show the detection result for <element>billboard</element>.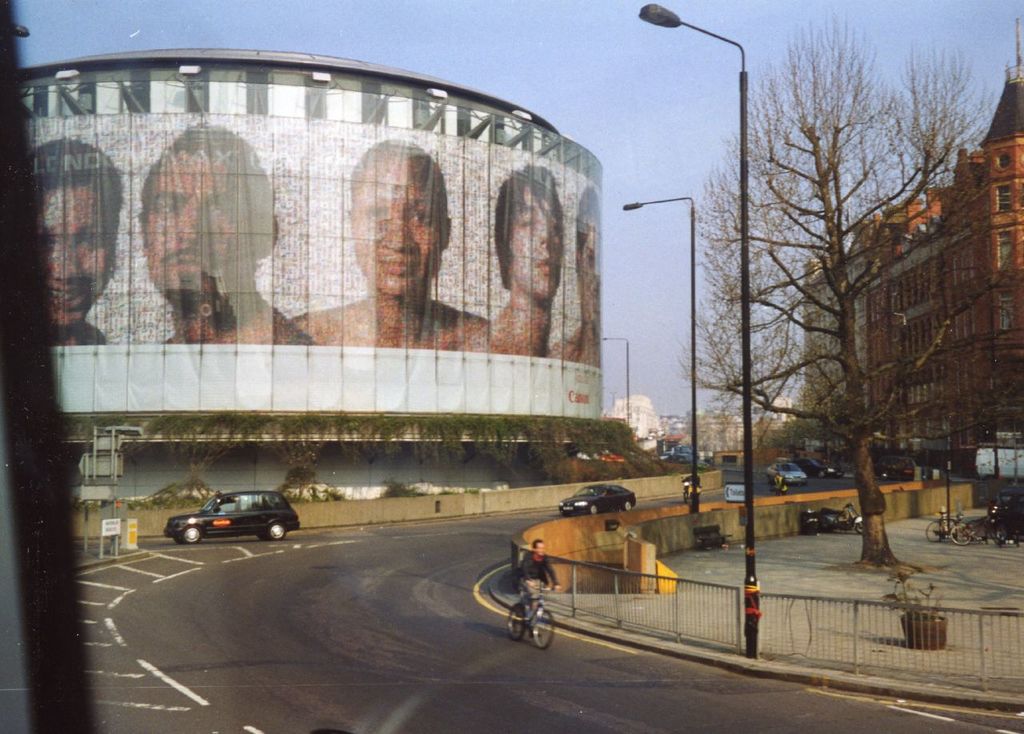
{"left": 980, "top": 438, "right": 1021, "bottom": 481}.
